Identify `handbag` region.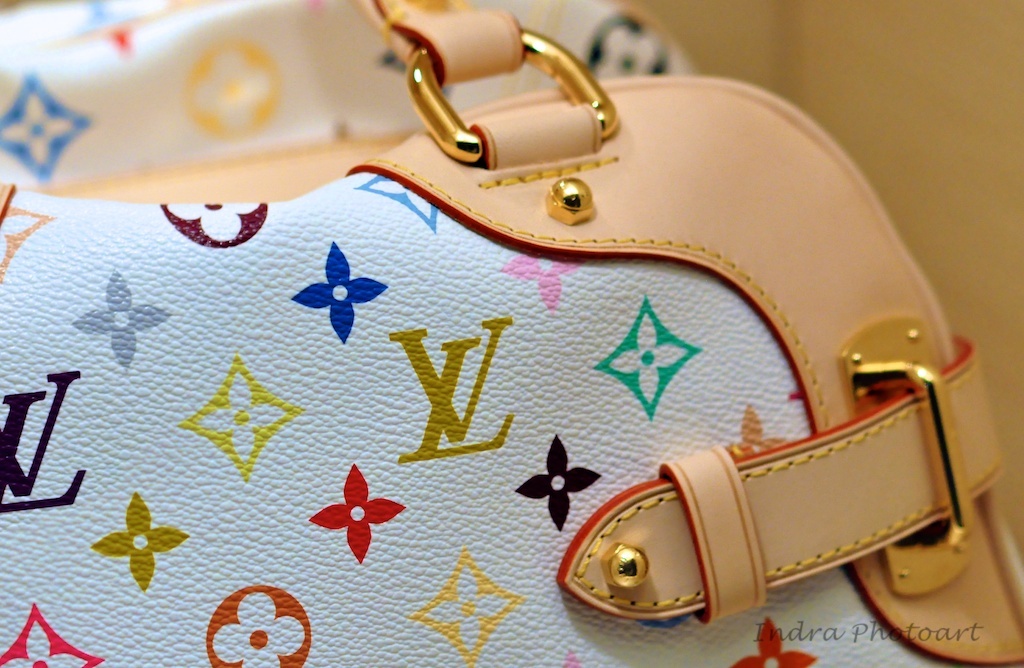
Region: <region>0, 0, 1023, 667</region>.
